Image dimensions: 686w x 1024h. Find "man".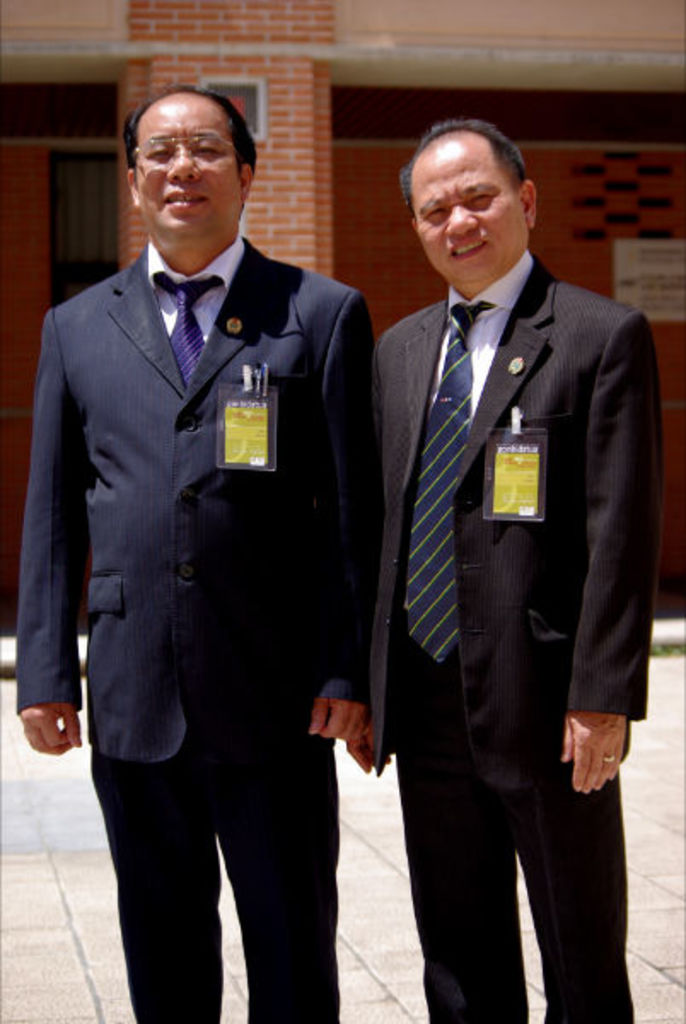
BBox(15, 84, 386, 1014).
